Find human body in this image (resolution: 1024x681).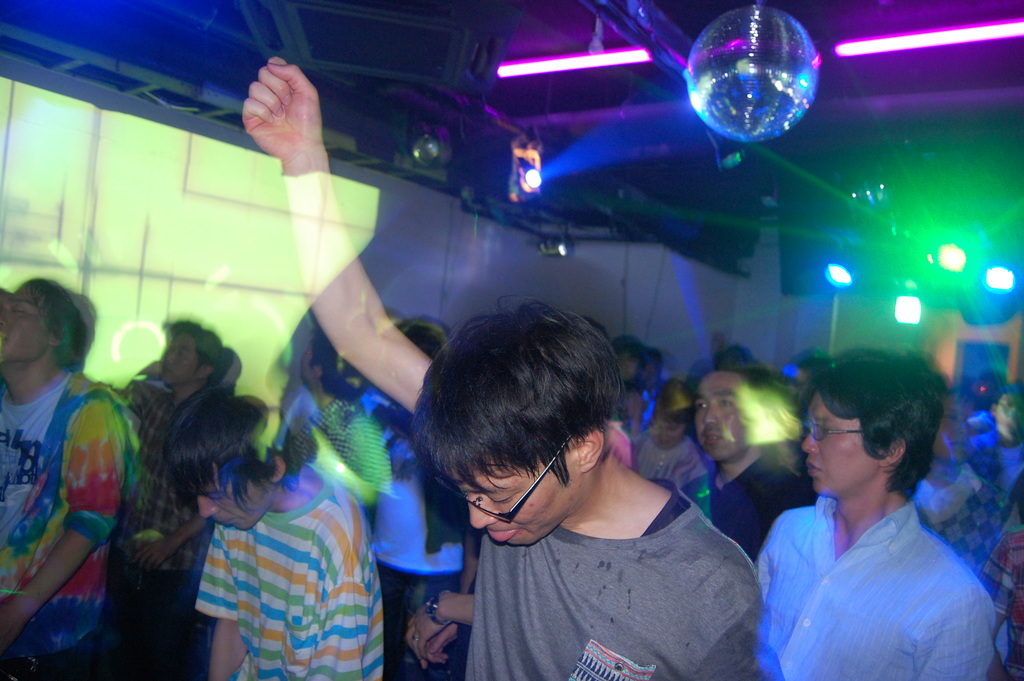
box(232, 52, 771, 680).
